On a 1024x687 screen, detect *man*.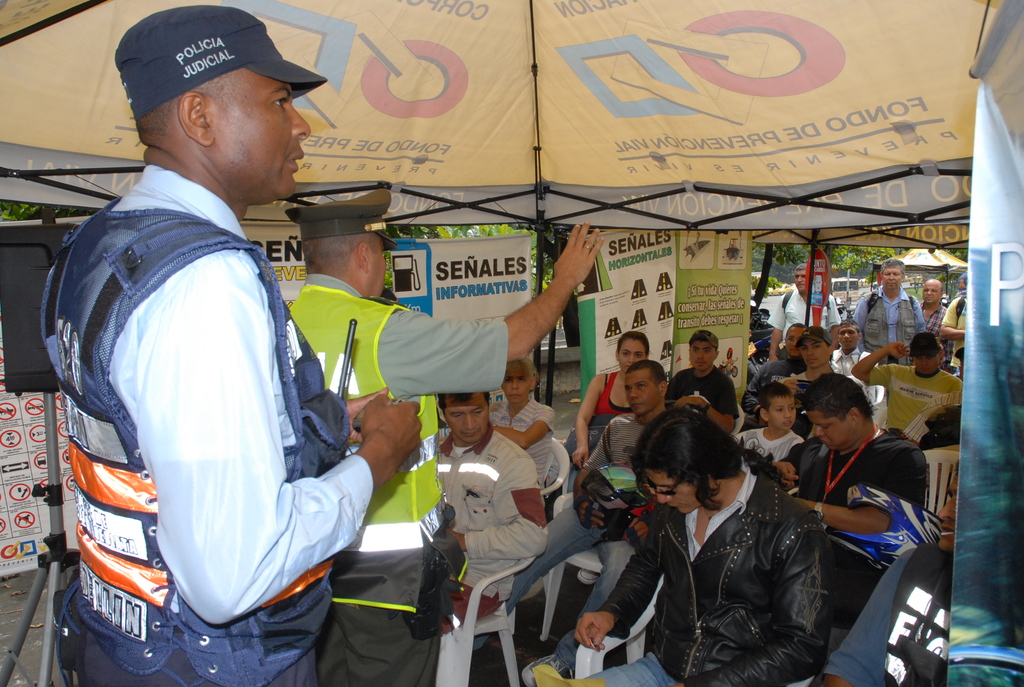
x1=468, y1=356, x2=672, y2=686.
